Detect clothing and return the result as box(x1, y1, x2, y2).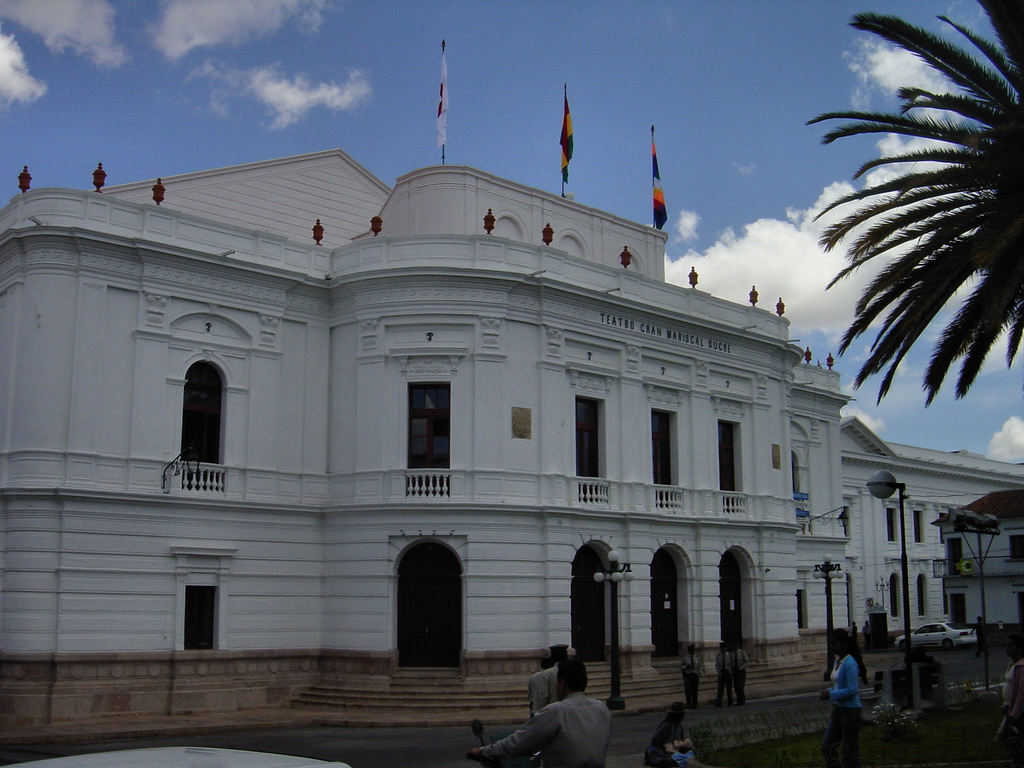
box(528, 661, 559, 722).
